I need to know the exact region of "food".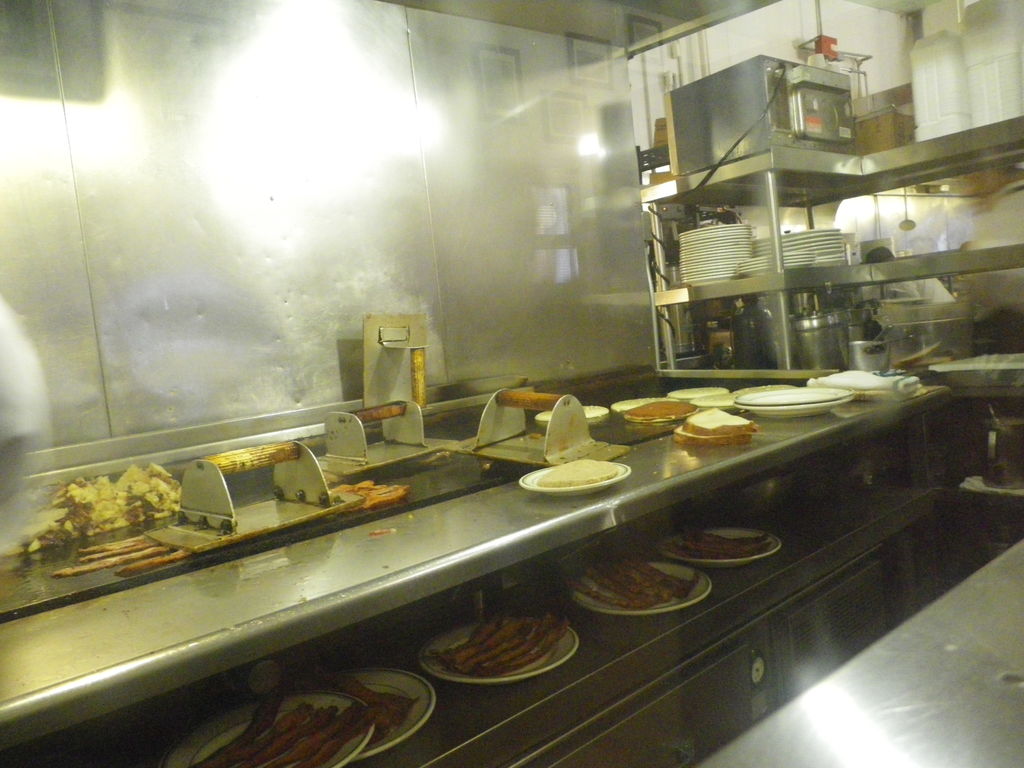
Region: (left=0, top=461, right=184, bottom=561).
